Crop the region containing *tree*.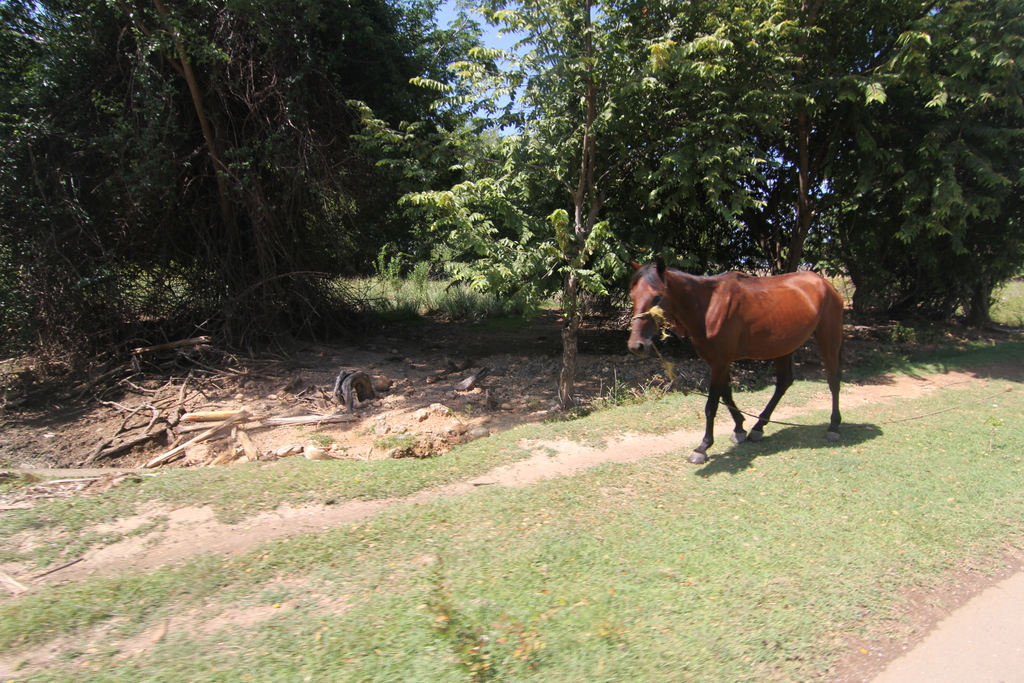
Crop region: region(803, 0, 1023, 338).
